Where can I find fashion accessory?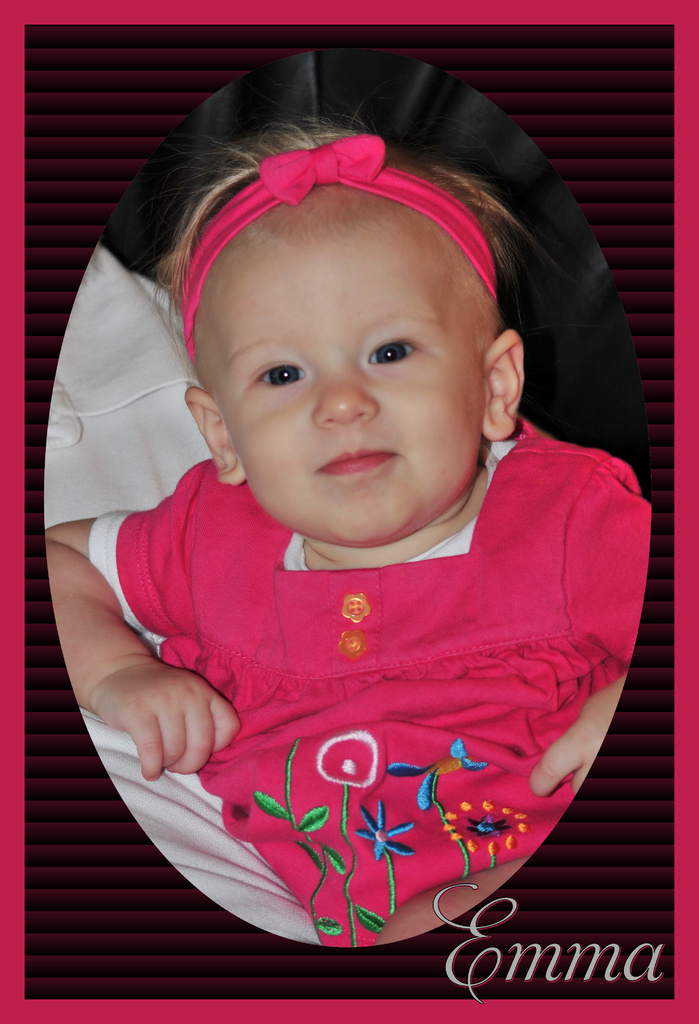
You can find it at (x1=181, y1=134, x2=497, y2=363).
